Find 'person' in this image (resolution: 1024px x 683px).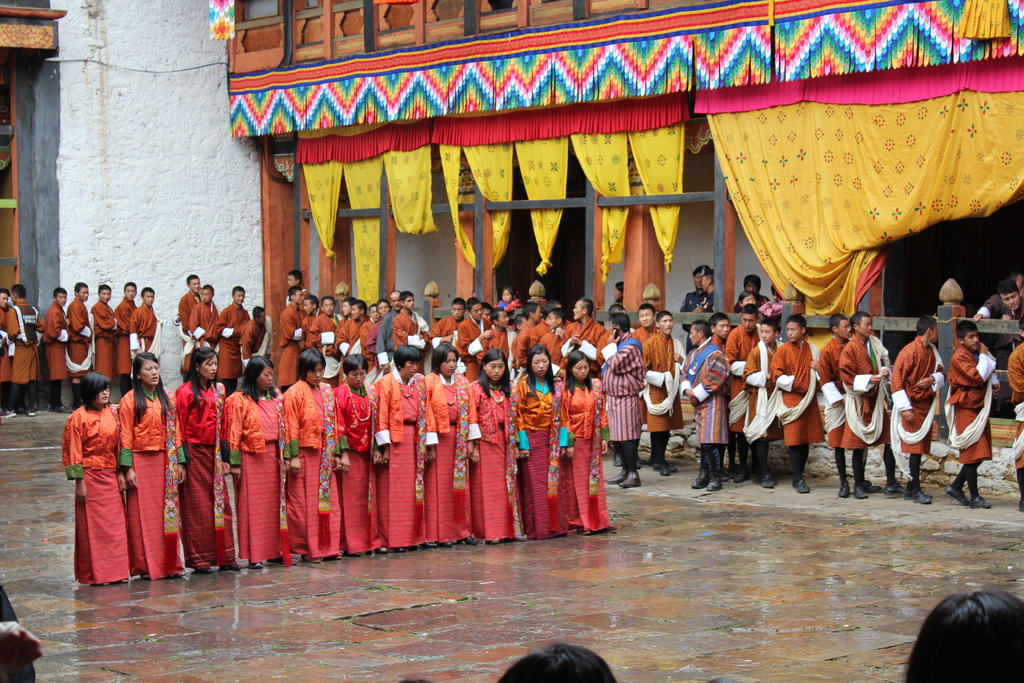
(x1=706, y1=298, x2=730, y2=354).
